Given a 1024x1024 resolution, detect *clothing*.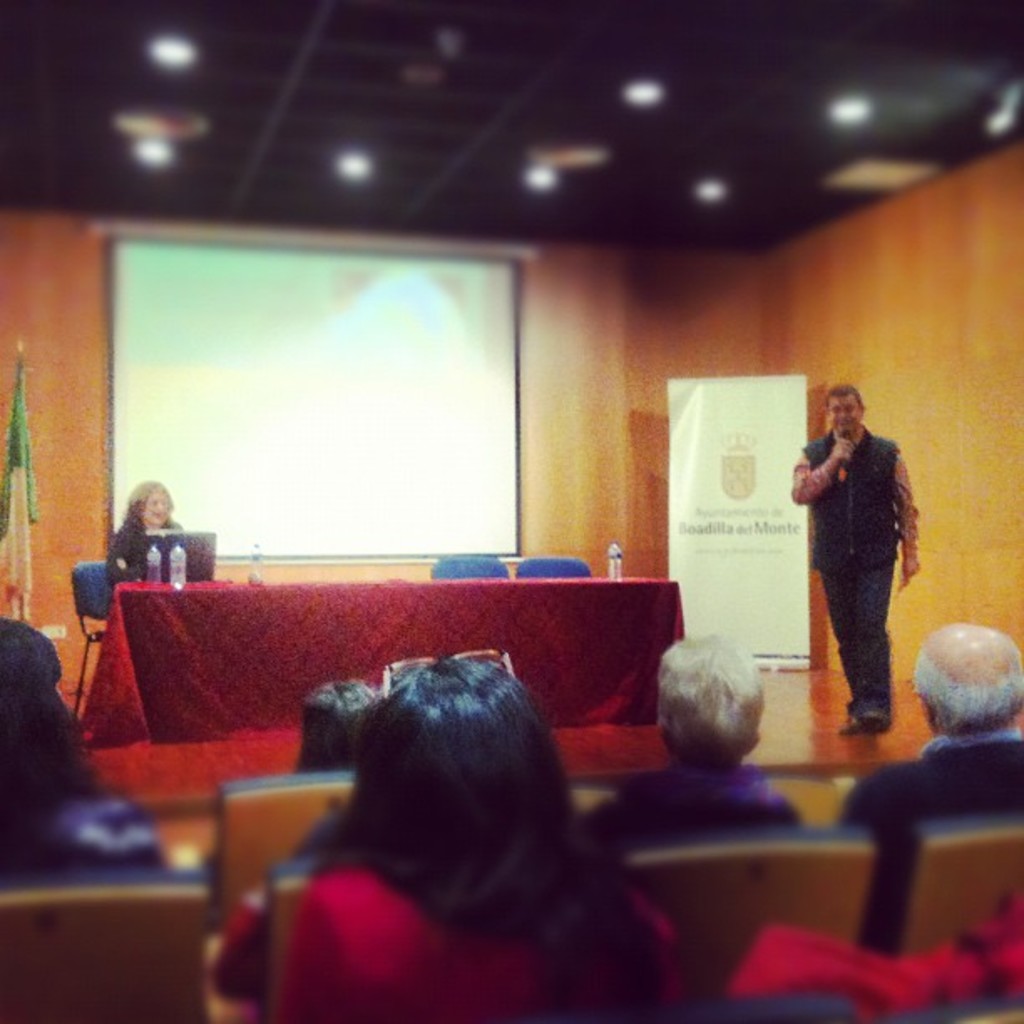
locate(801, 383, 930, 696).
